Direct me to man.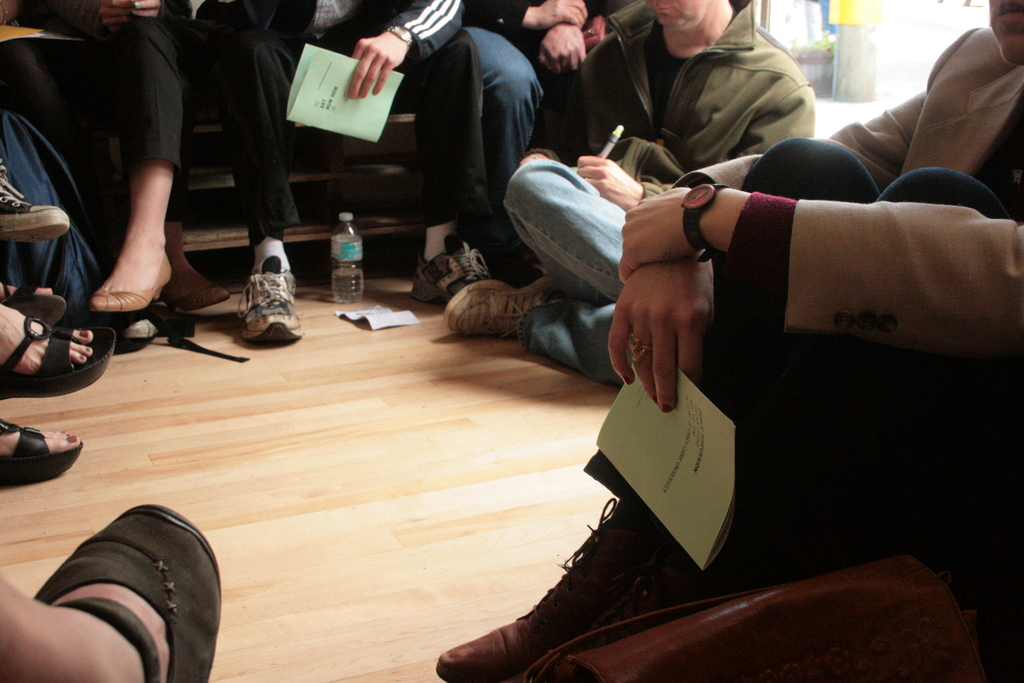
Direction: locate(458, 0, 643, 147).
